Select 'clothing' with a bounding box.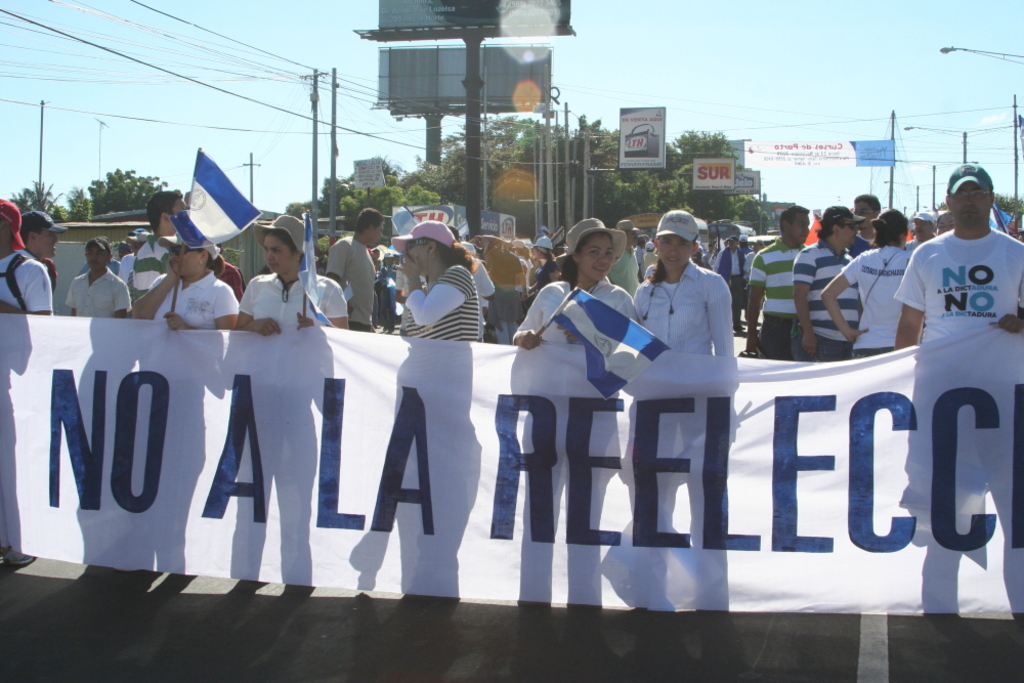
{"left": 132, "top": 232, "right": 169, "bottom": 300}.
